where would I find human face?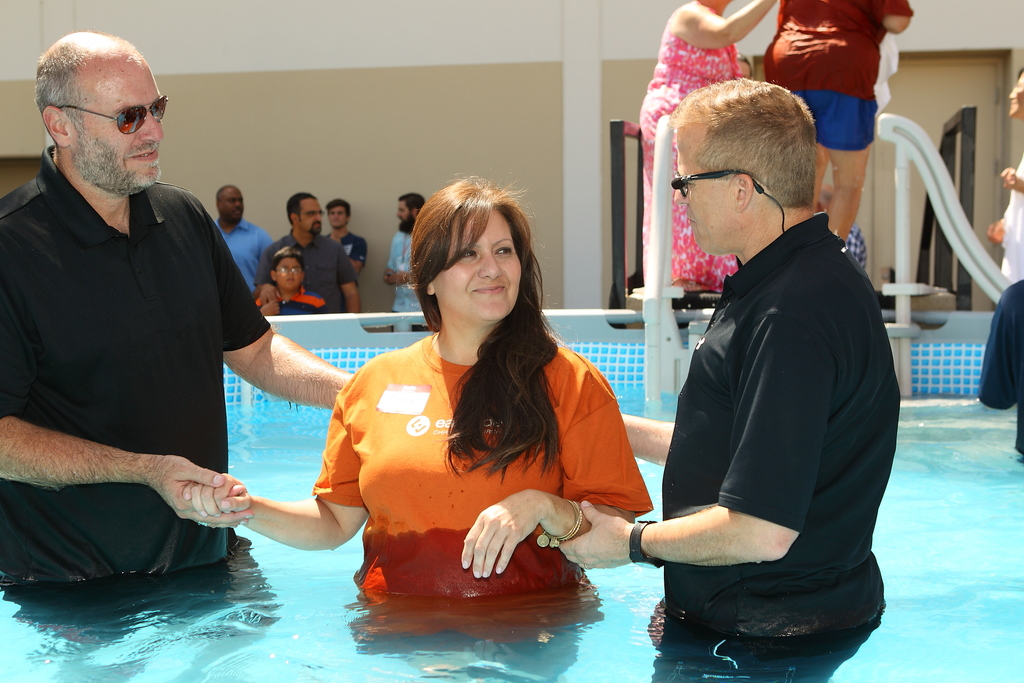
At left=396, top=201, right=411, bottom=227.
